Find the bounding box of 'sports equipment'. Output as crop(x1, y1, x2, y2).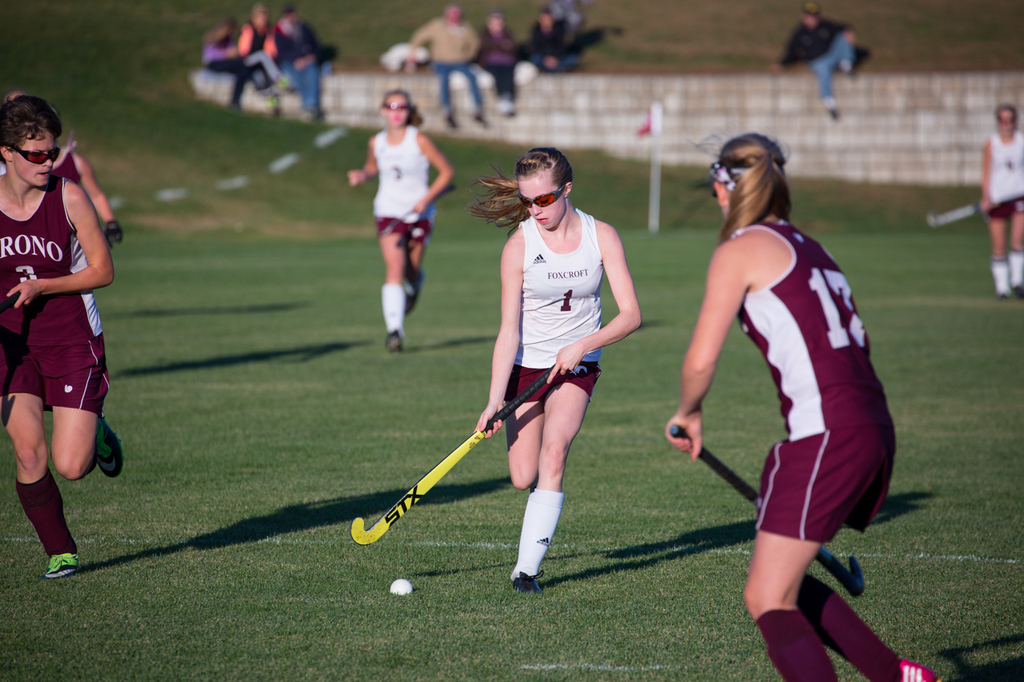
crop(782, 574, 905, 681).
